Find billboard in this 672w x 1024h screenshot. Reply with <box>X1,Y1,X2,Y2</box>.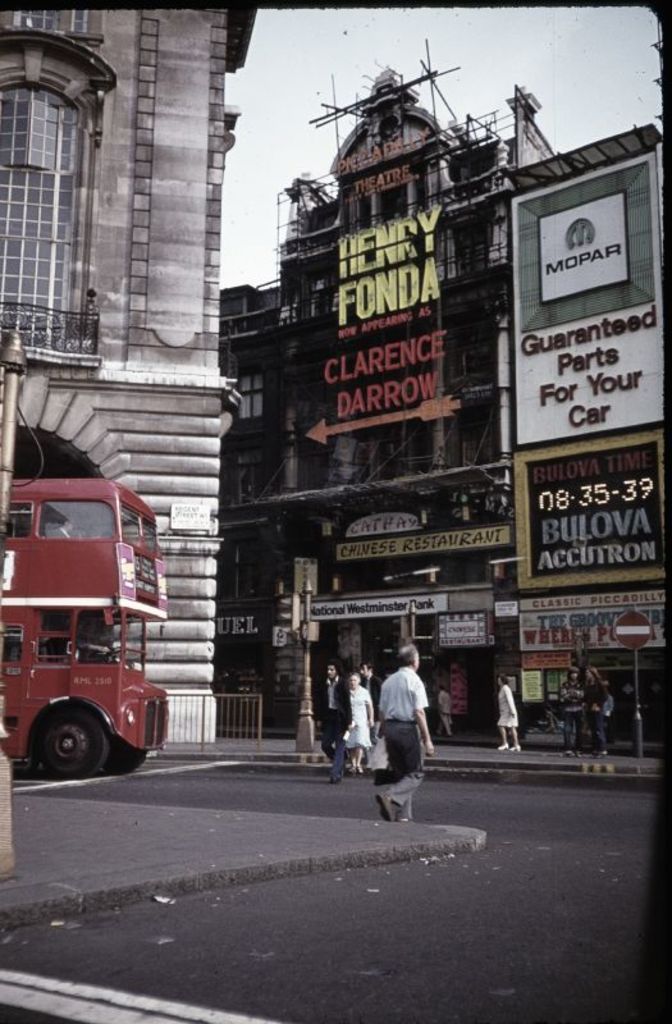
<box>530,451,669,566</box>.
